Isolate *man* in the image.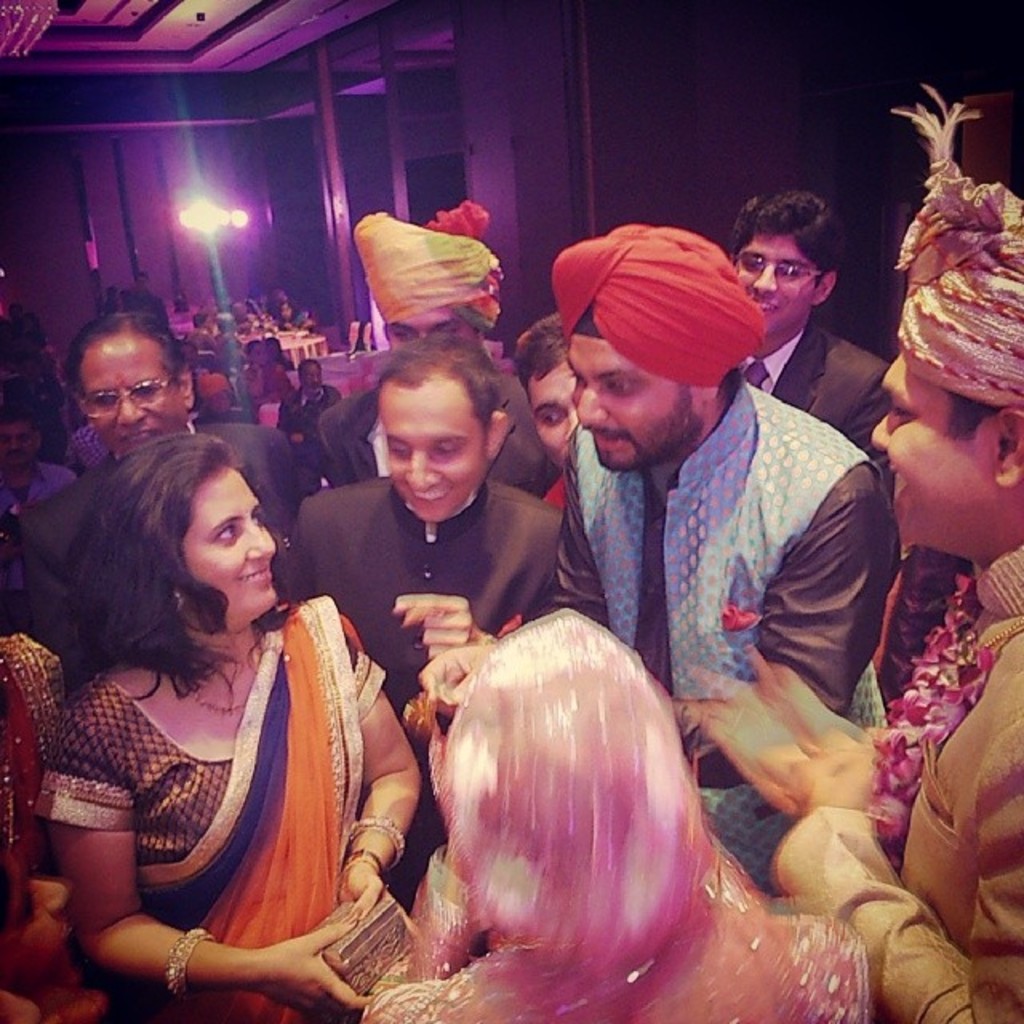
Isolated region: select_region(514, 322, 589, 507).
